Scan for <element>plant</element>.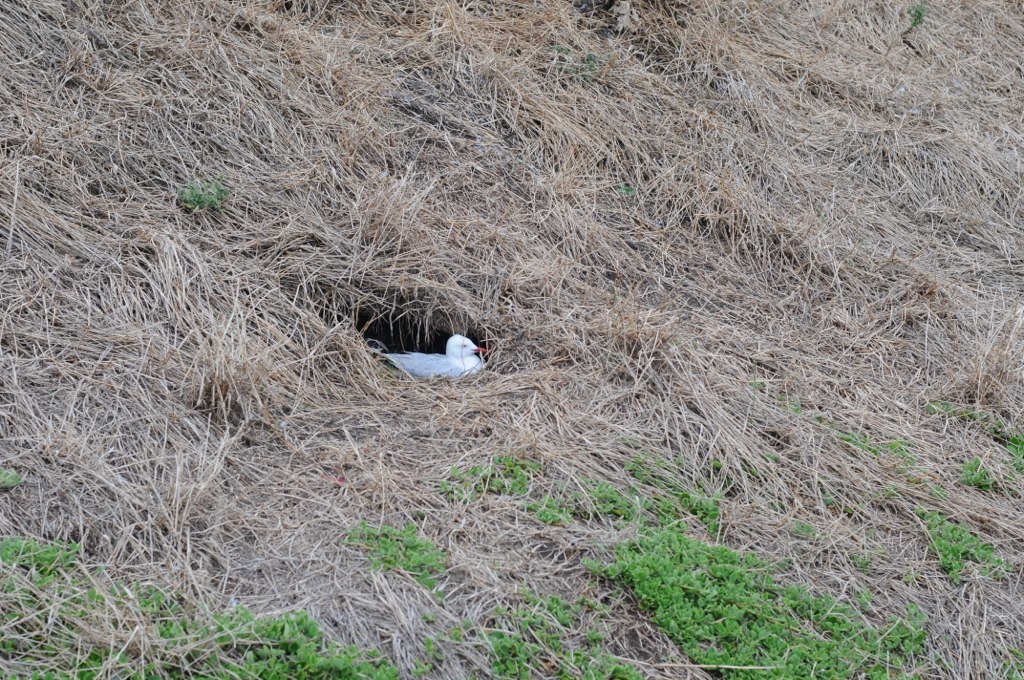
Scan result: {"left": 917, "top": 501, "right": 1007, "bottom": 583}.
